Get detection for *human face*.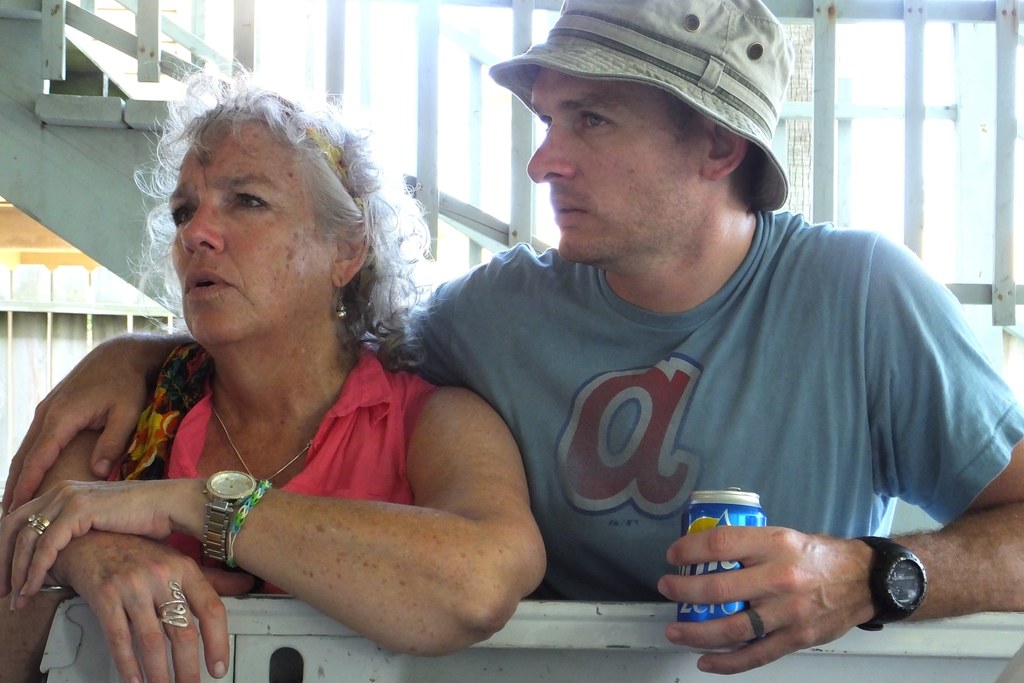
Detection: region(173, 115, 344, 352).
